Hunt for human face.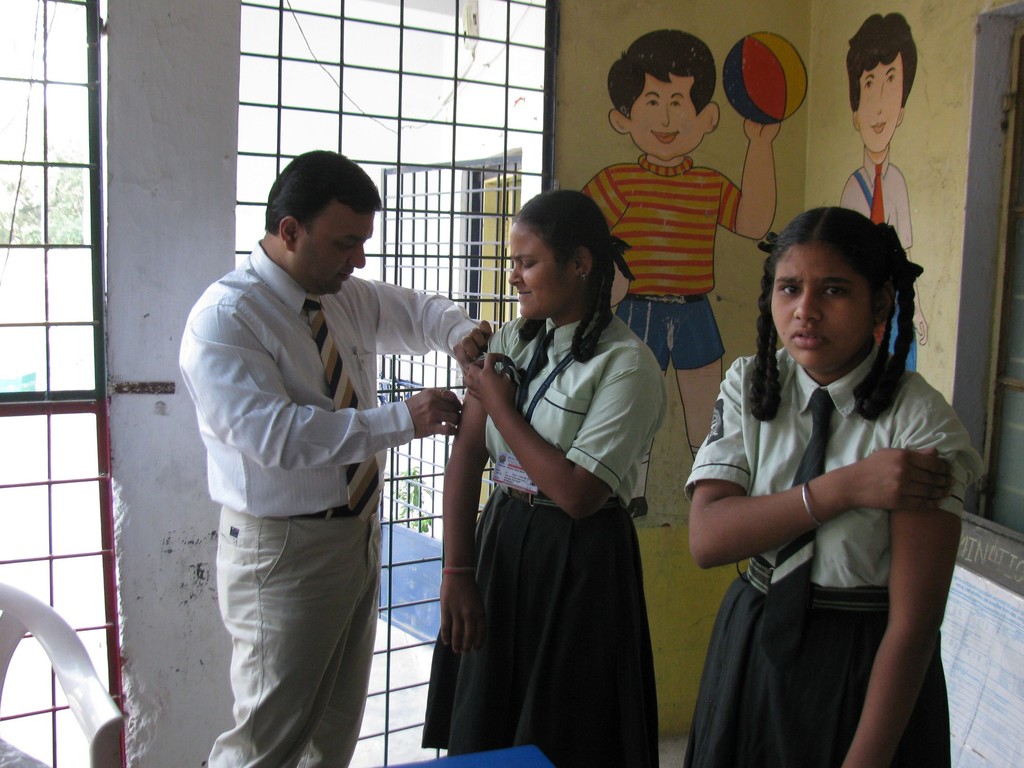
Hunted down at [x1=770, y1=249, x2=865, y2=371].
